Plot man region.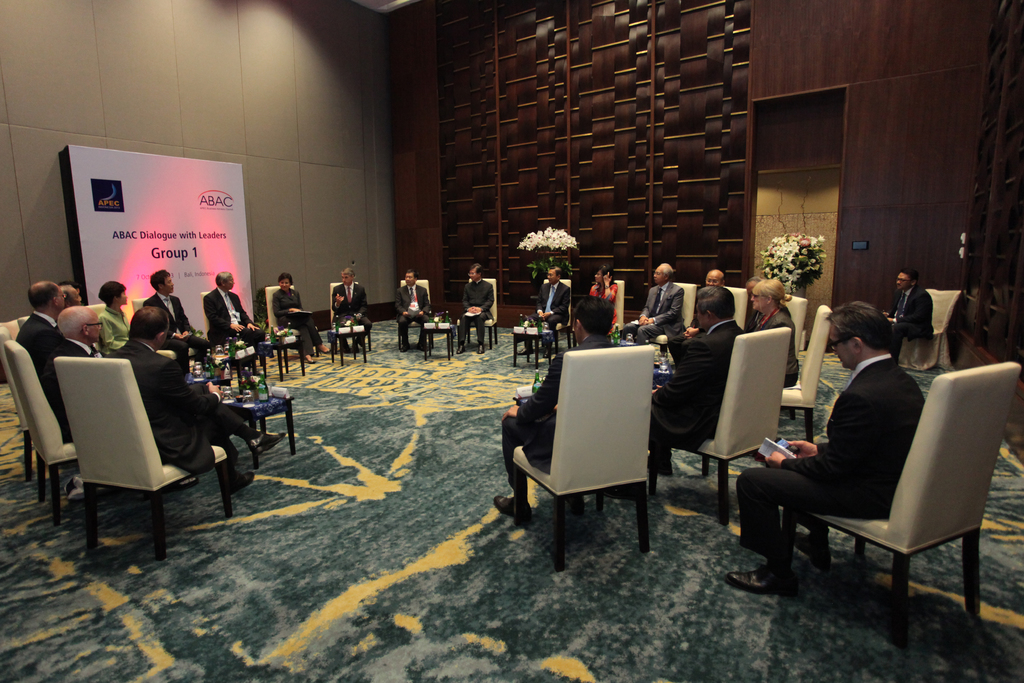
Plotted at Rect(15, 279, 68, 365).
